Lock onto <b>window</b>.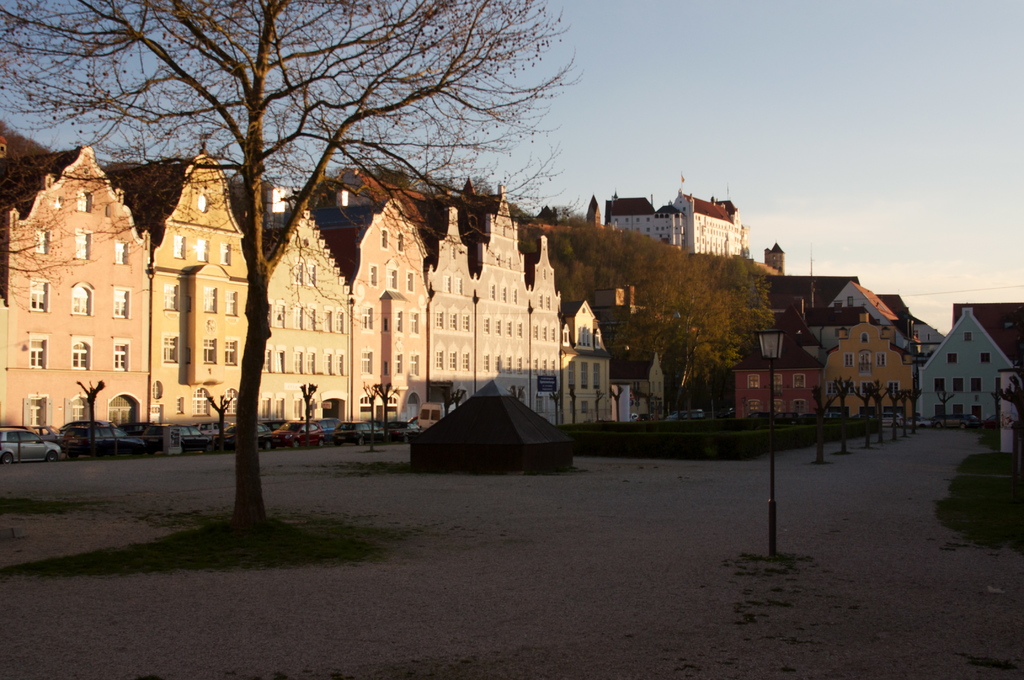
Locked: box=[321, 346, 334, 376].
